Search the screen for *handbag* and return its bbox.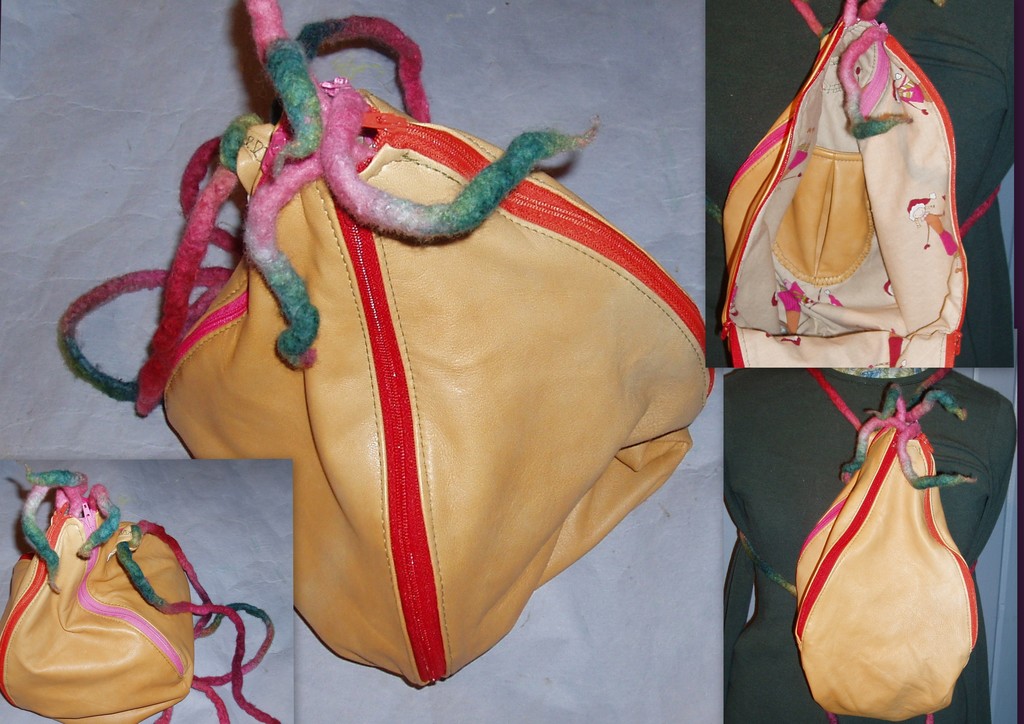
Found: pyautogui.locateOnScreen(0, 463, 287, 723).
